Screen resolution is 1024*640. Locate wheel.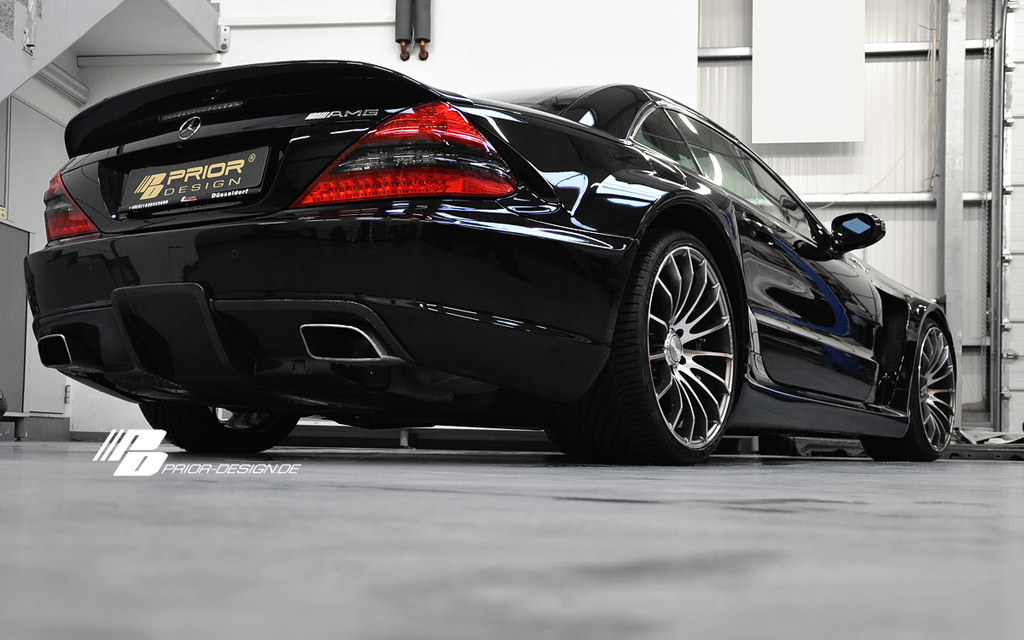
rect(131, 397, 297, 452).
